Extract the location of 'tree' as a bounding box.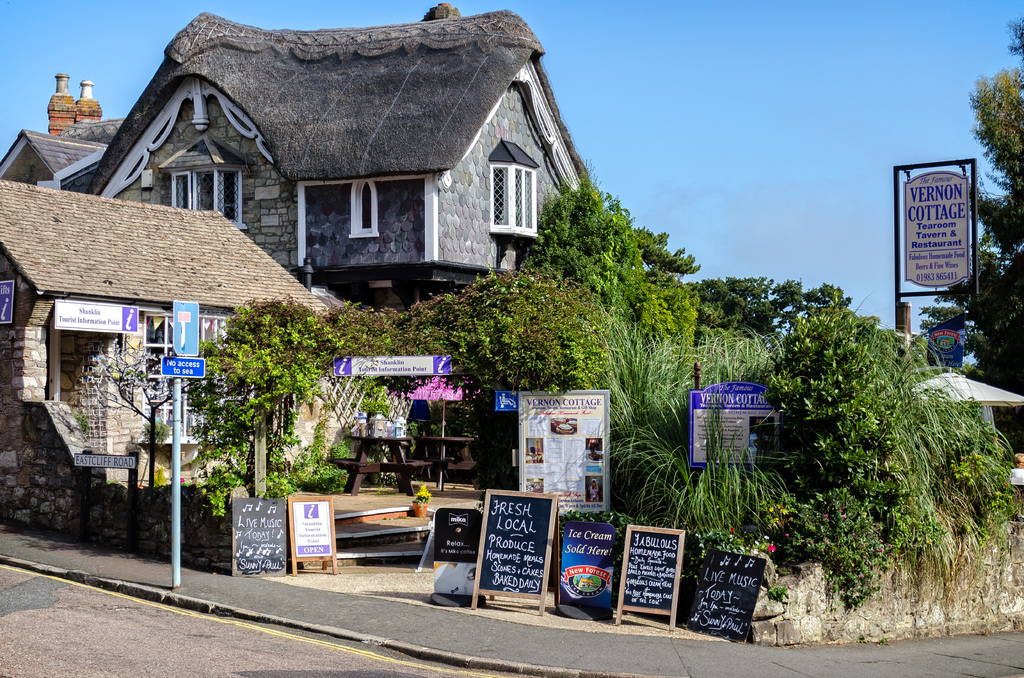
bbox(679, 272, 881, 341).
